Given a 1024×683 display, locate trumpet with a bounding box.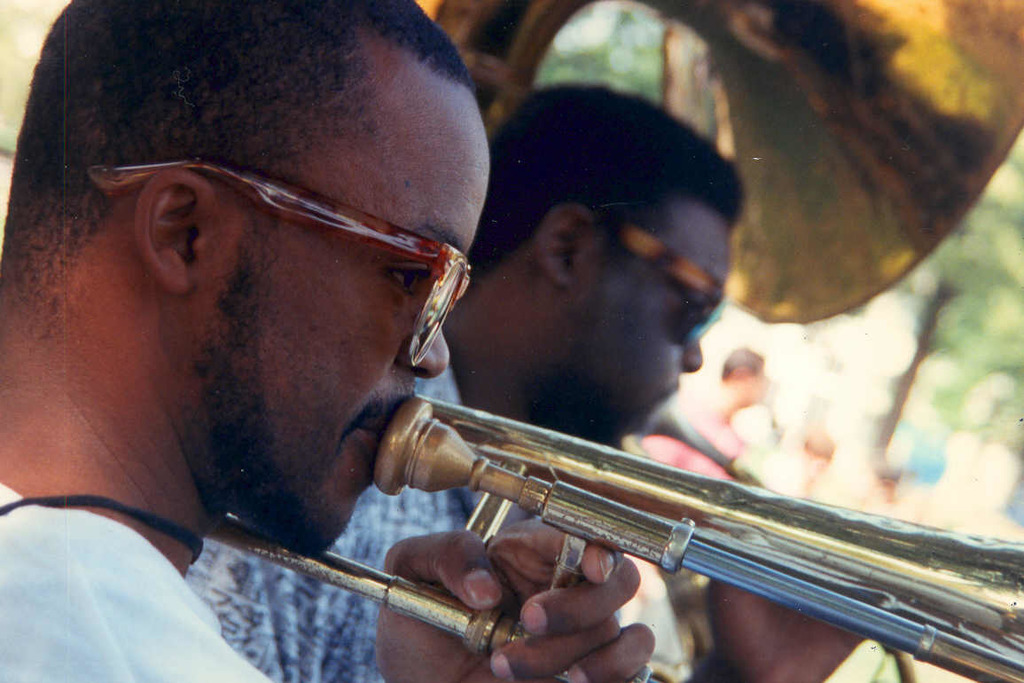
Located: bbox=[202, 393, 1023, 682].
